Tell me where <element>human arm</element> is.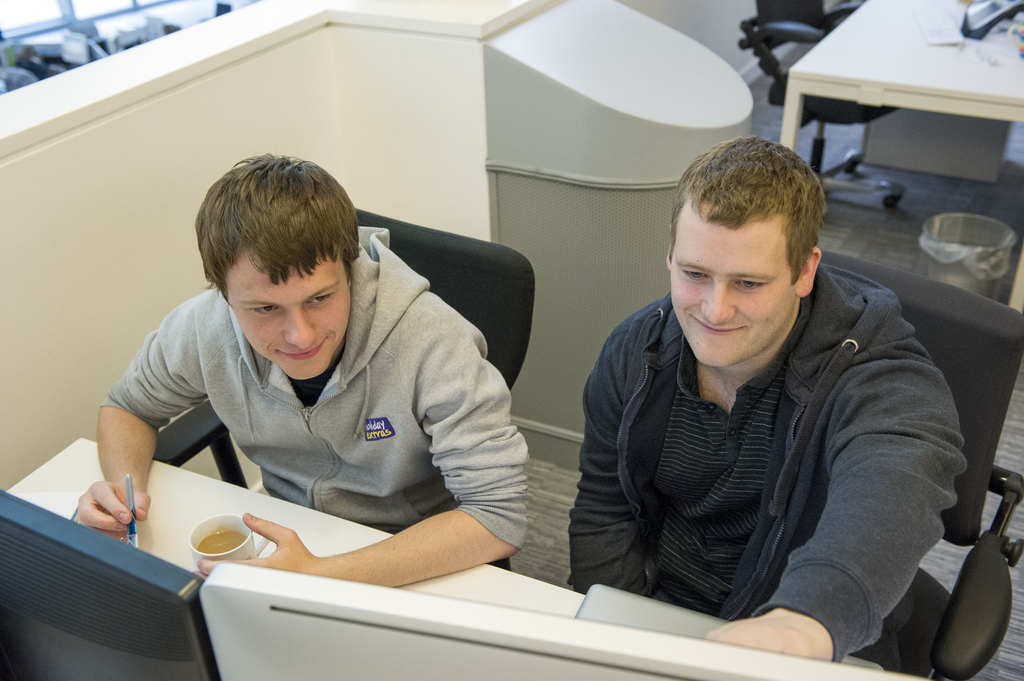
<element>human arm</element> is at left=74, top=323, right=171, bottom=570.
